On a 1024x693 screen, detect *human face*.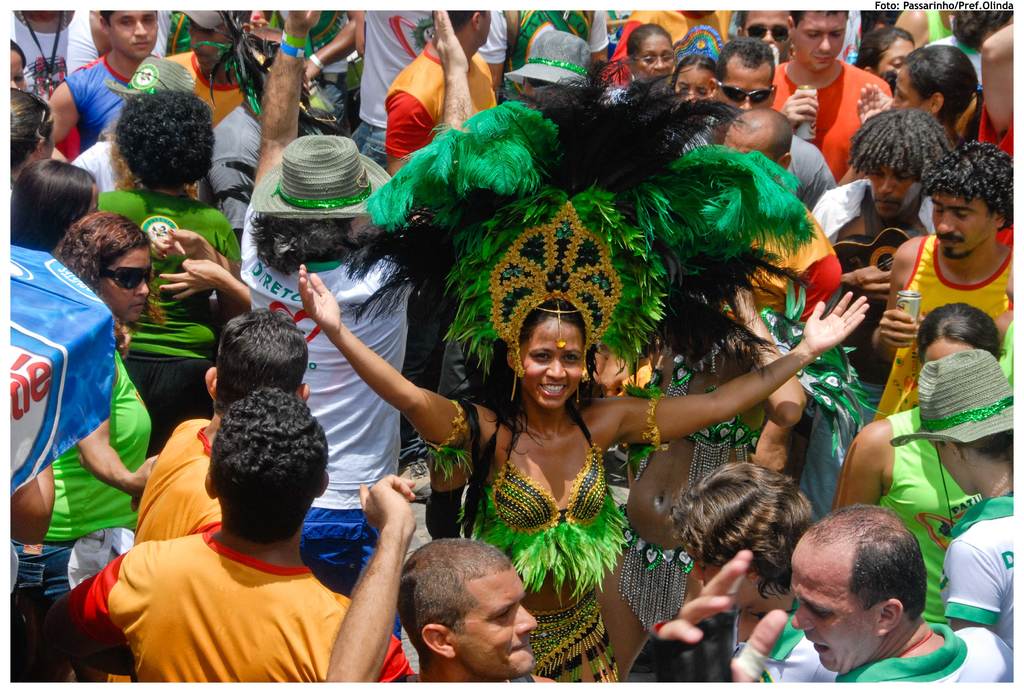
crop(795, 557, 877, 676).
